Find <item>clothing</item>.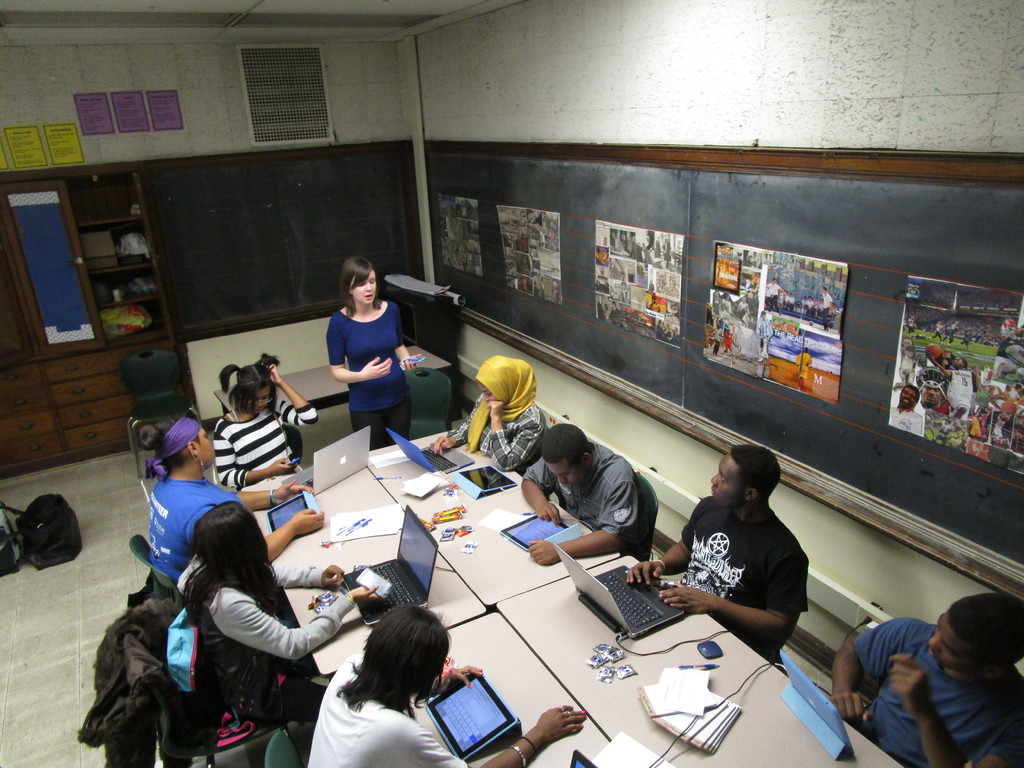
933, 324, 943, 345.
